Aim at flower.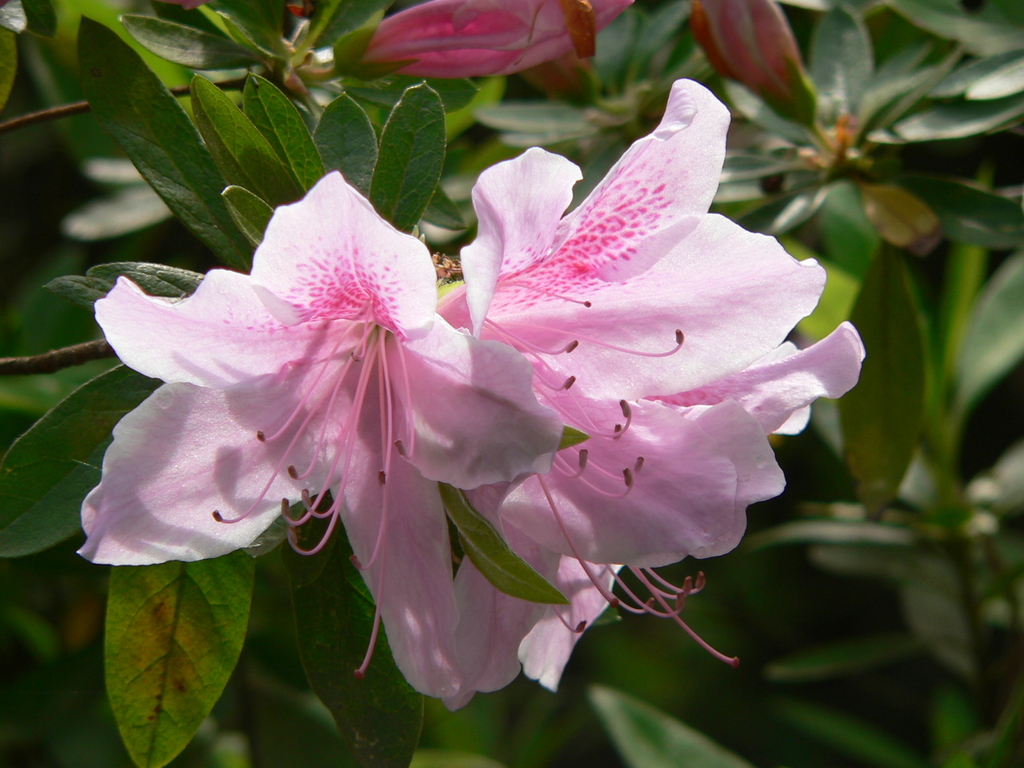
Aimed at 420 73 865 698.
